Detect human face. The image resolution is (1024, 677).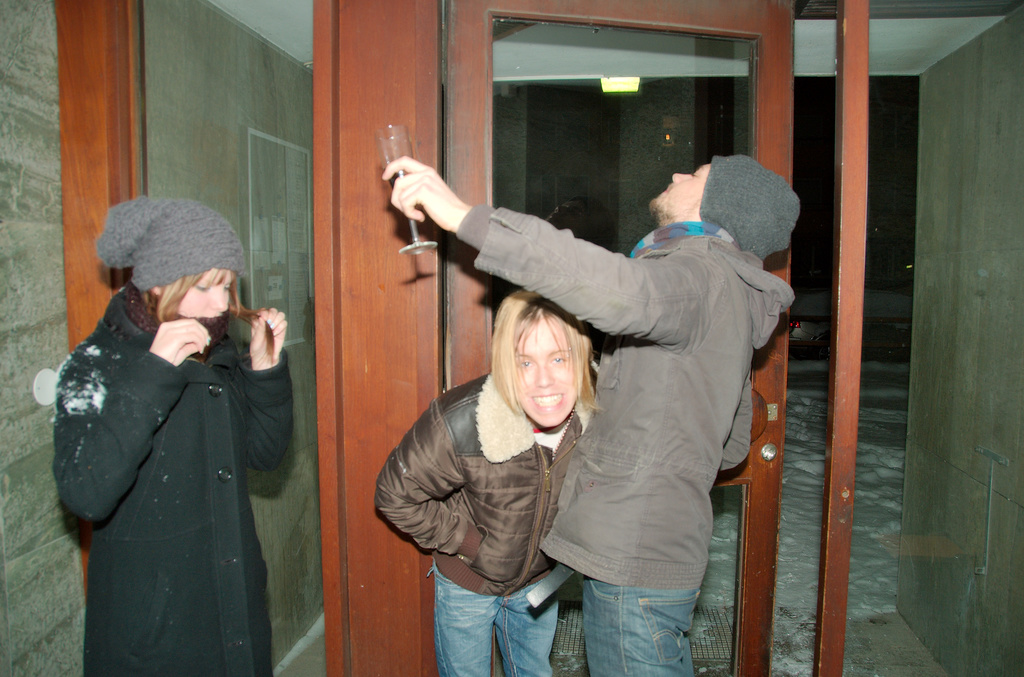
bbox(513, 316, 576, 427).
